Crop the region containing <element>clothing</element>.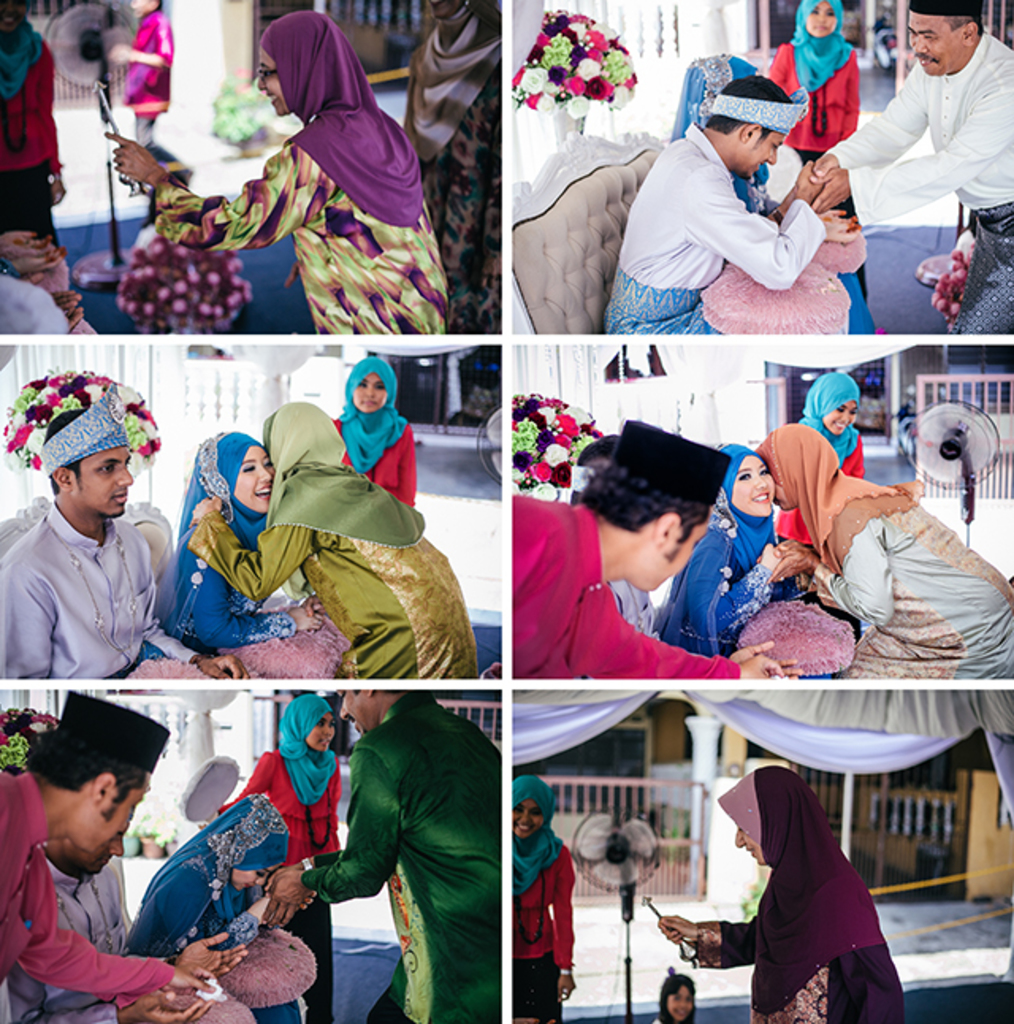
Crop region: crop(0, 501, 201, 674).
